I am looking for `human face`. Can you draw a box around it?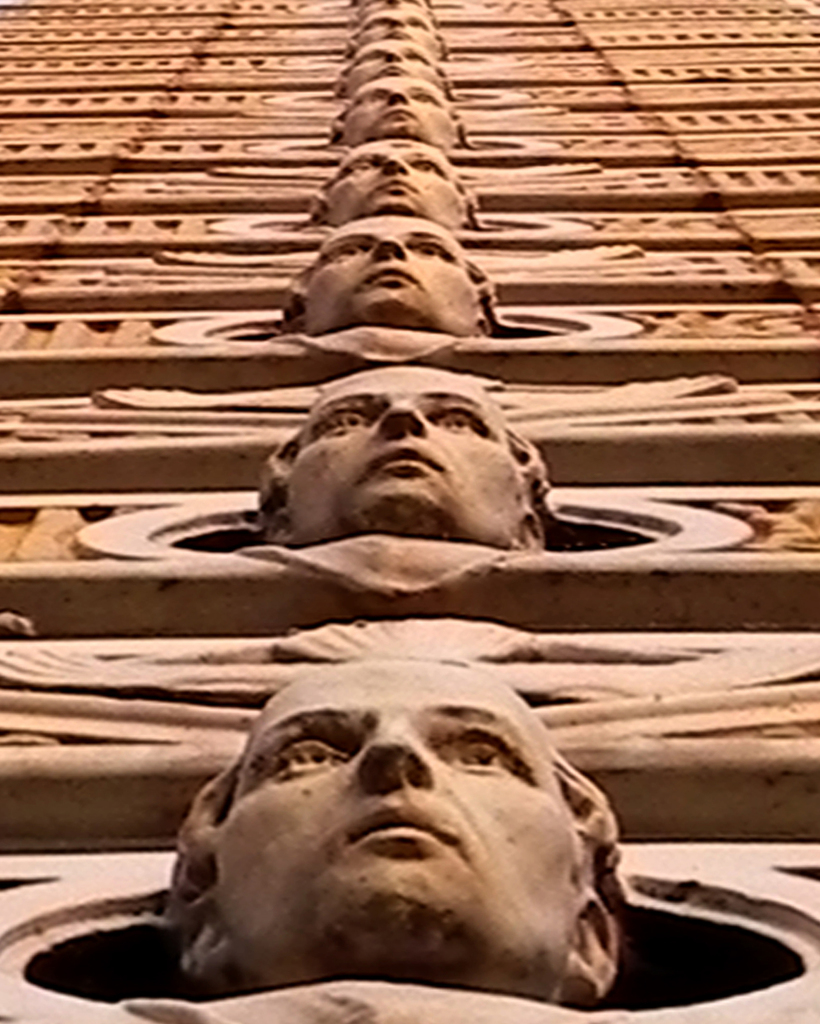
Sure, the bounding box is l=322, t=135, r=460, b=211.
